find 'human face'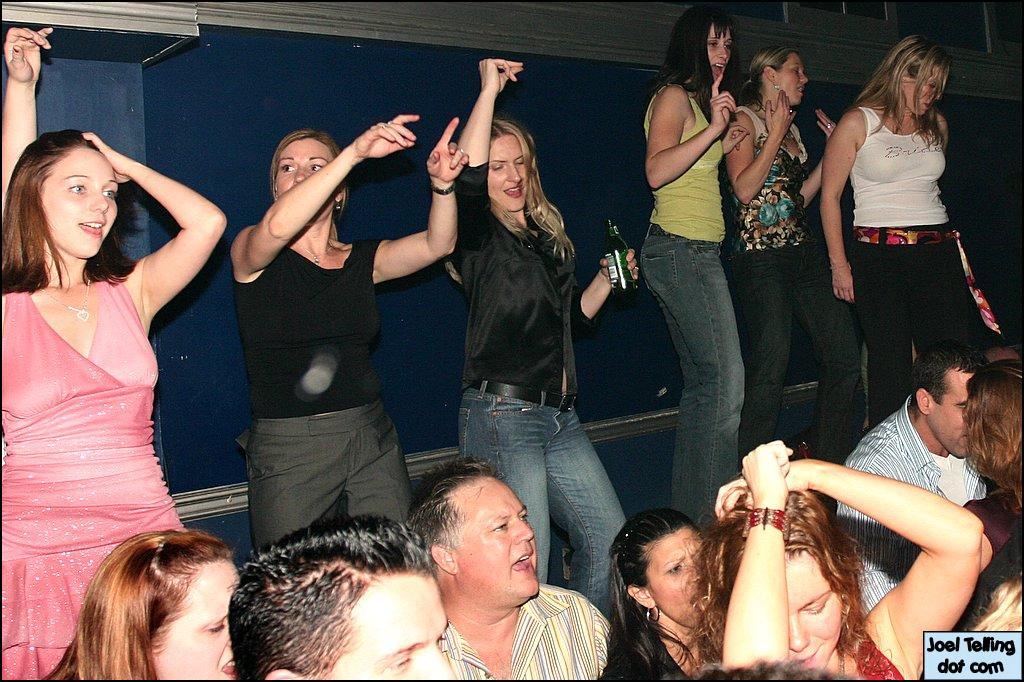
[654, 531, 704, 628]
